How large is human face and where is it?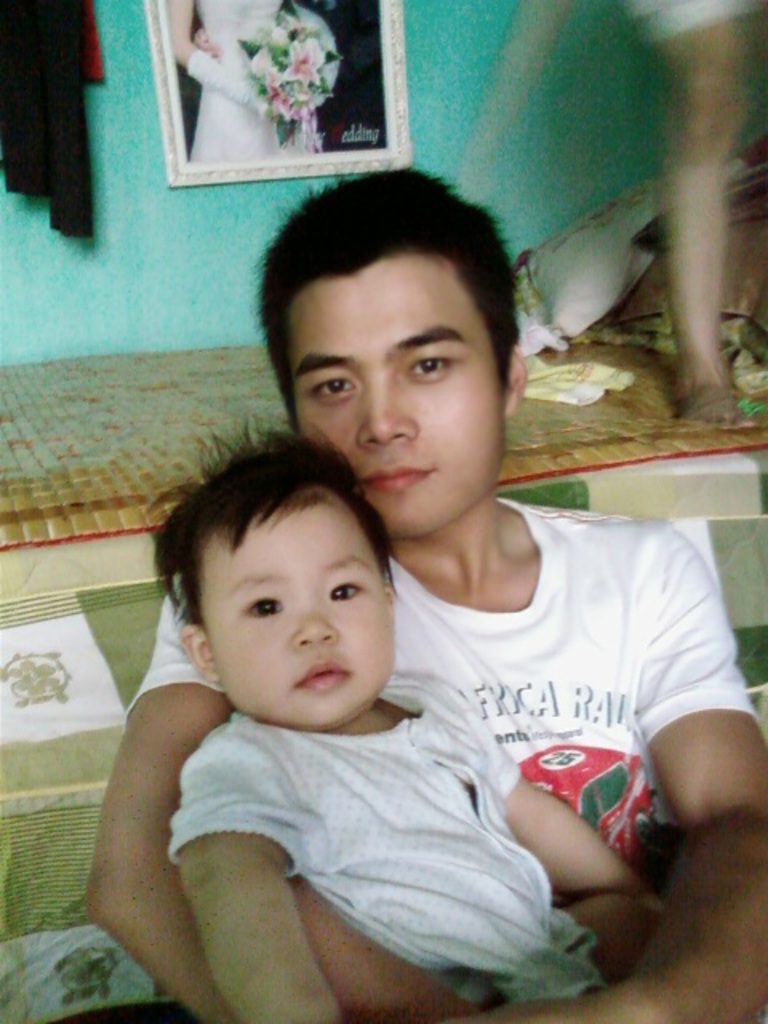
Bounding box: l=278, t=248, r=498, b=530.
